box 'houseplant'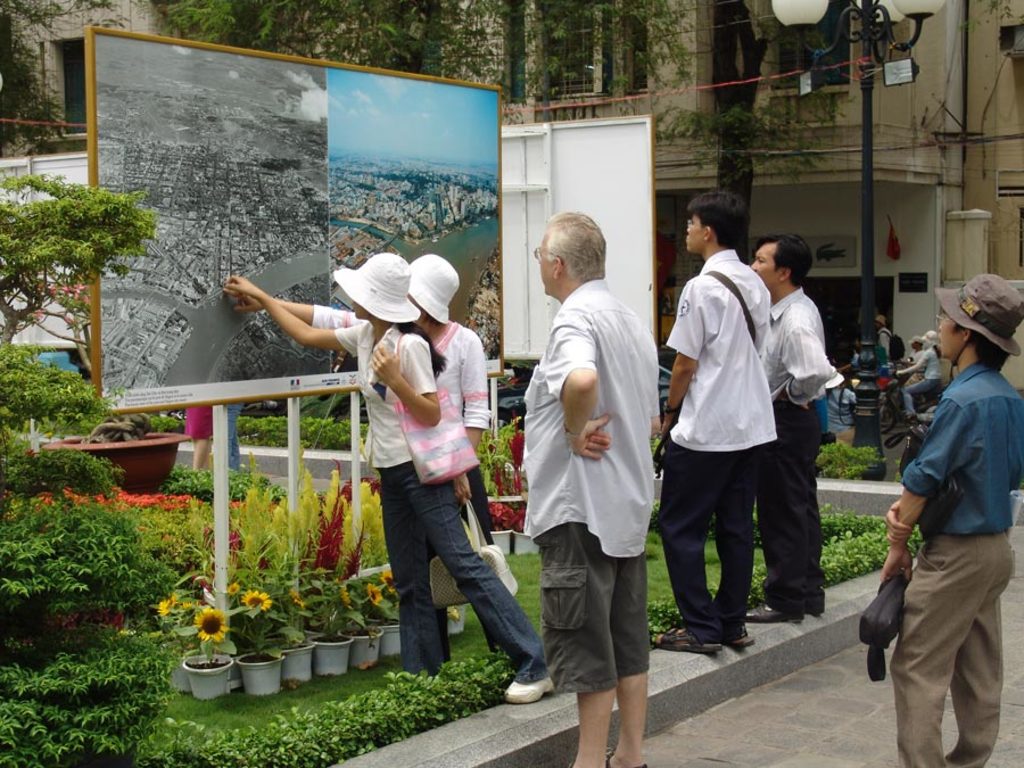
left=0, top=510, right=196, bottom=643
